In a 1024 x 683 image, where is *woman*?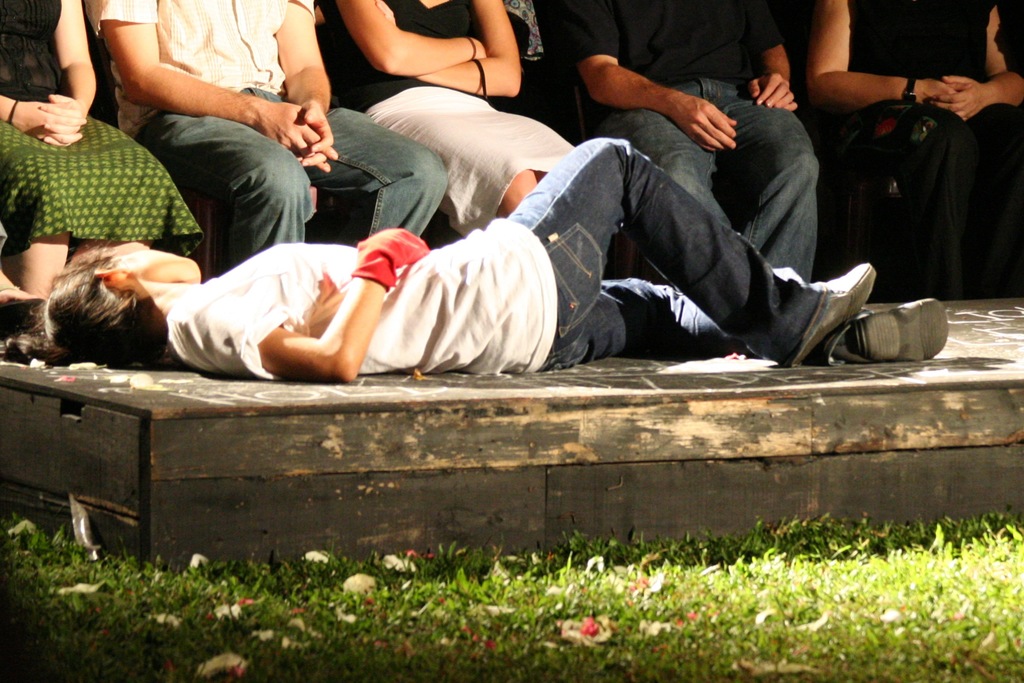
<box>313,0,573,238</box>.
